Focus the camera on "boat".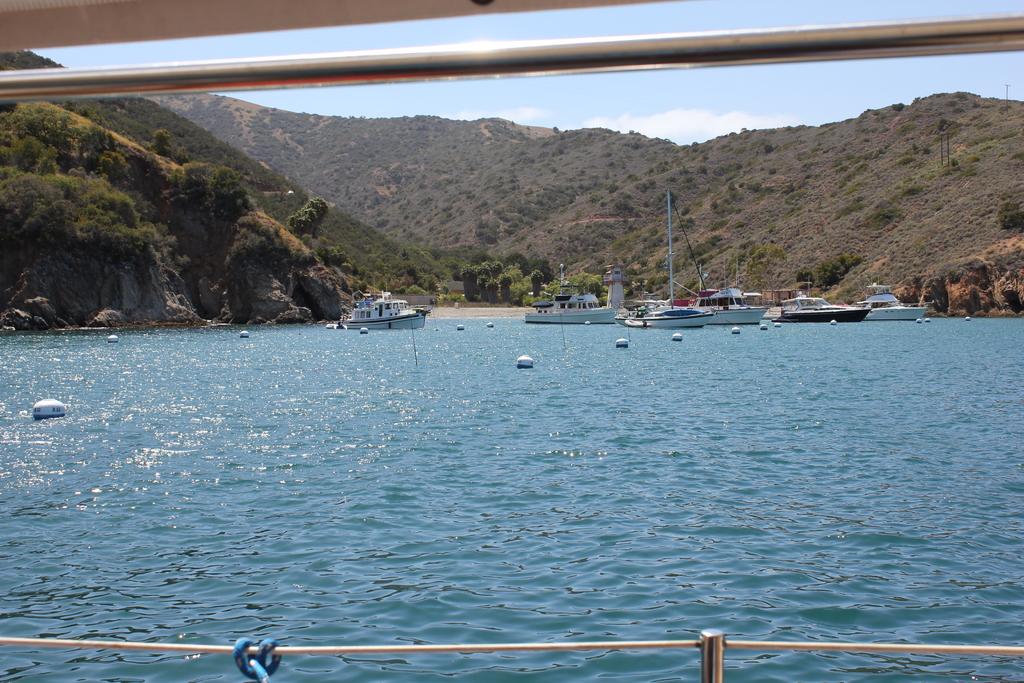
Focus region: (524,267,619,324).
